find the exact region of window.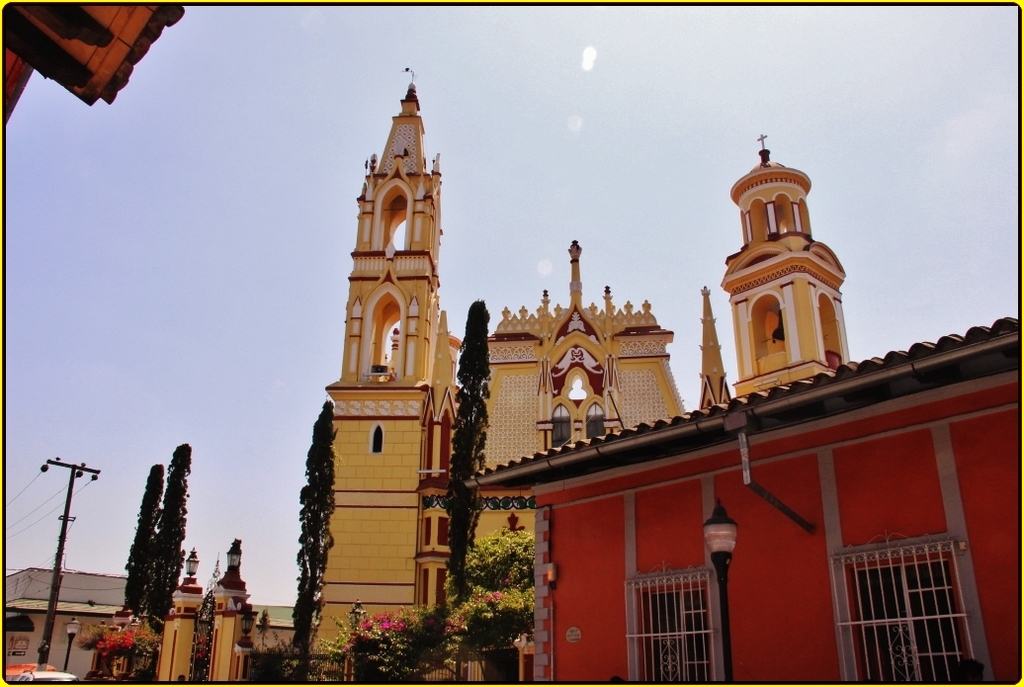
Exact region: {"x1": 622, "y1": 571, "x2": 723, "y2": 686}.
